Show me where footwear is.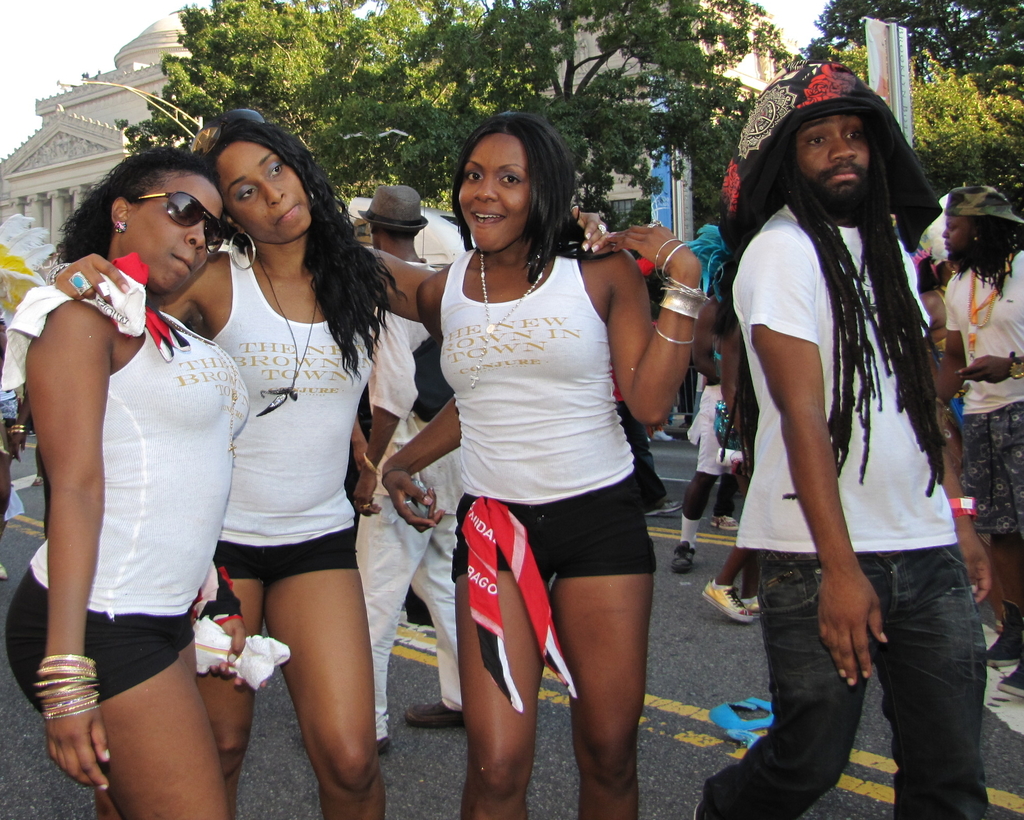
footwear is at bbox(651, 426, 669, 441).
